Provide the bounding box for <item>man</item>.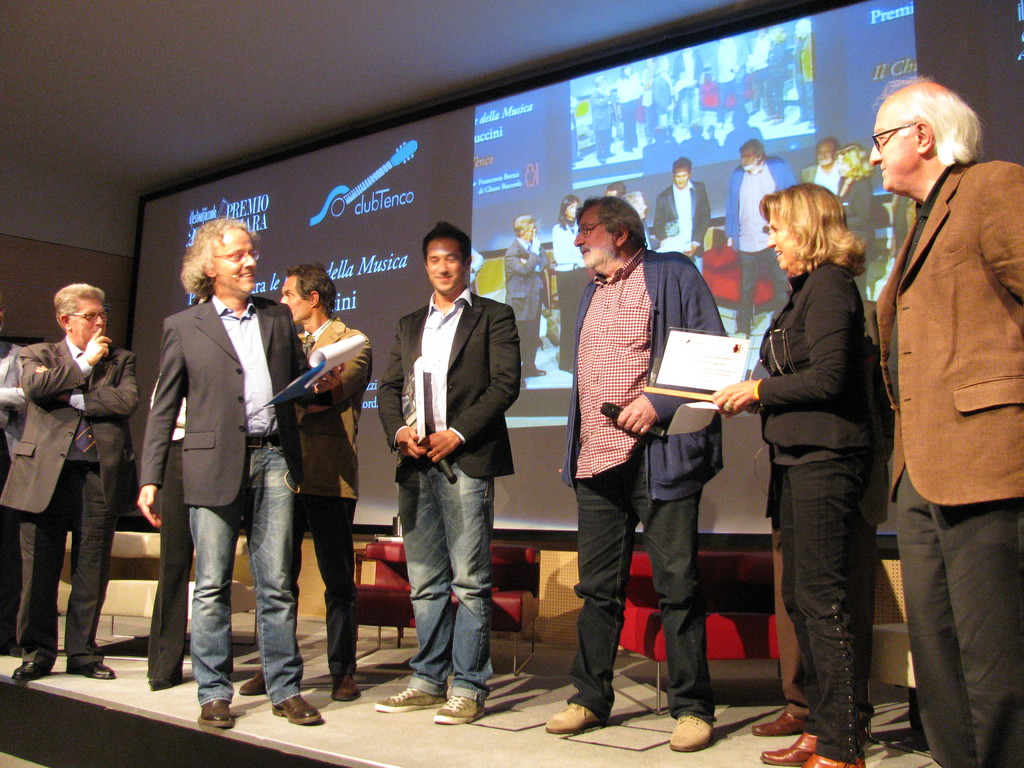
bbox=(717, 132, 797, 333).
